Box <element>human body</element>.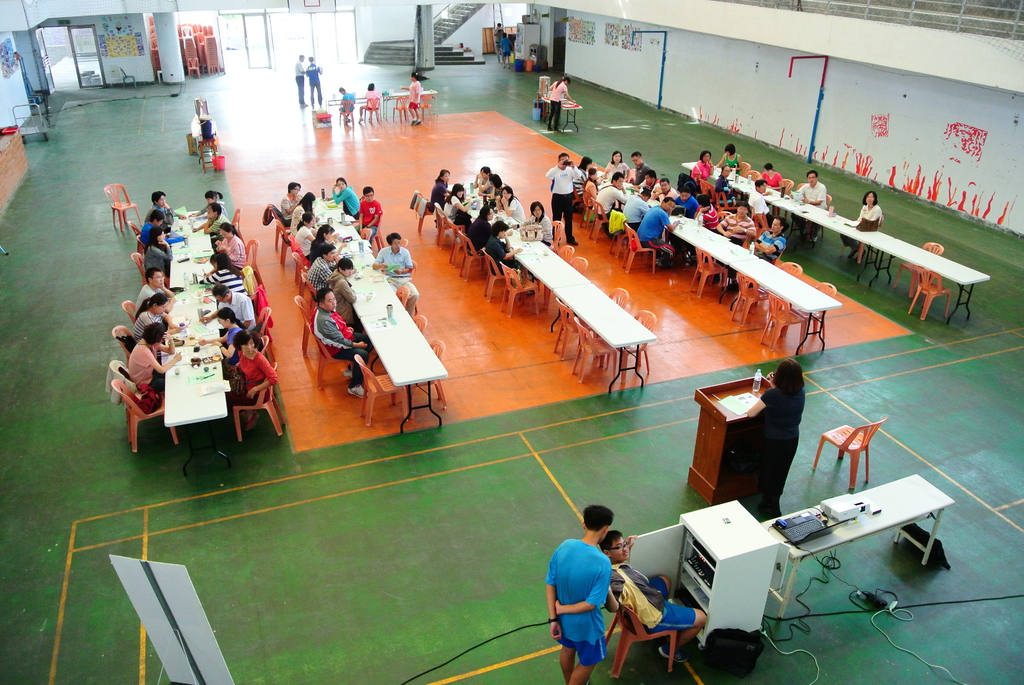
361, 91, 380, 122.
